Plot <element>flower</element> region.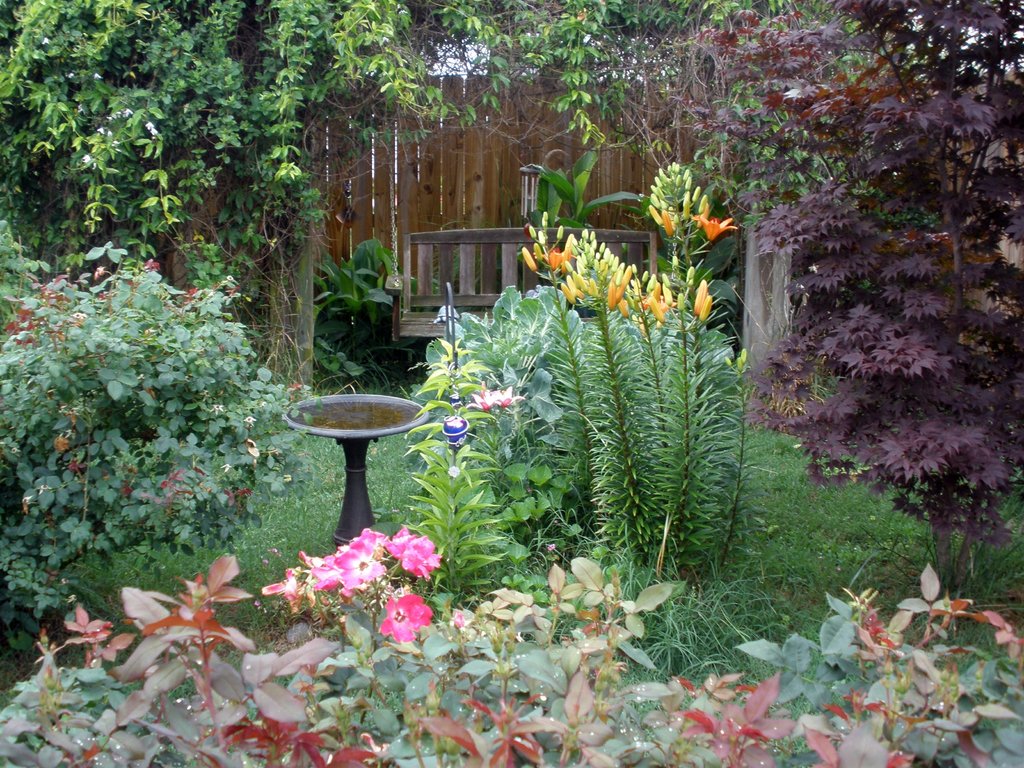
Plotted at detection(700, 294, 712, 320).
